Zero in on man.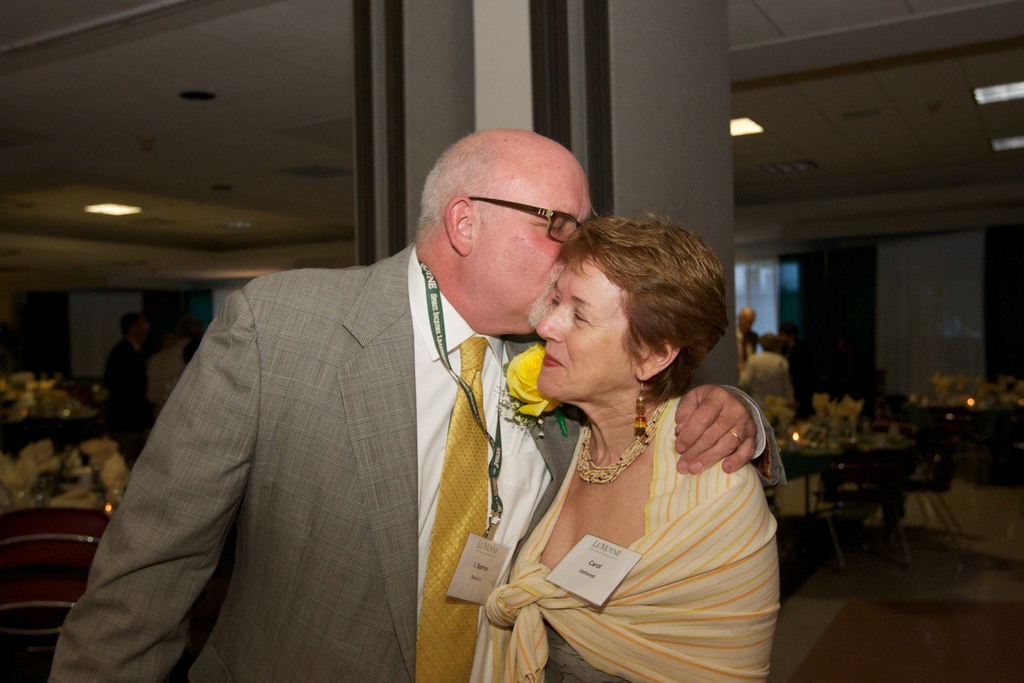
Zeroed in: 733:299:767:372.
